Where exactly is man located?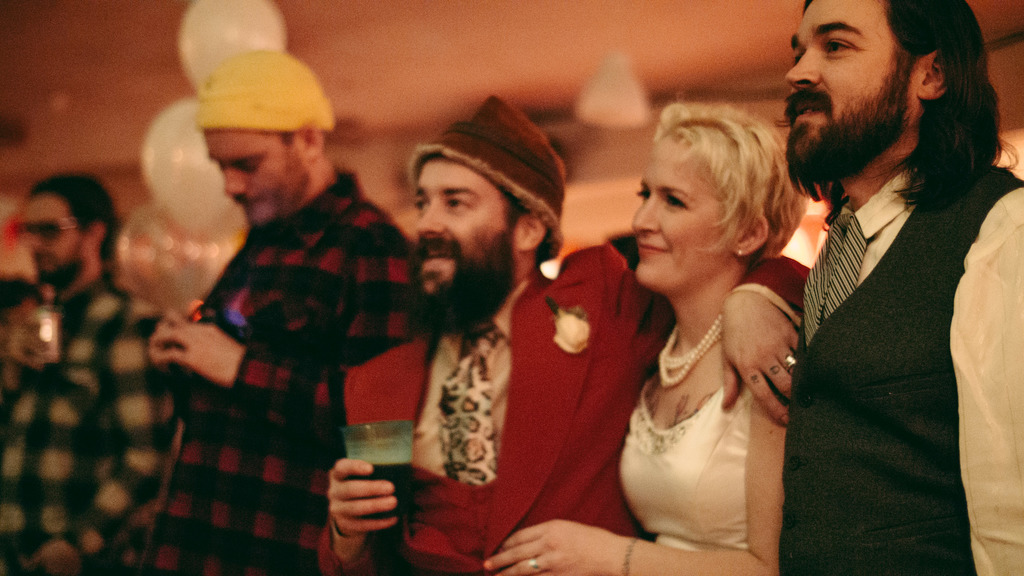
Its bounding box is pyautogui.locateOnScreen(0, 171, 179, 575).
